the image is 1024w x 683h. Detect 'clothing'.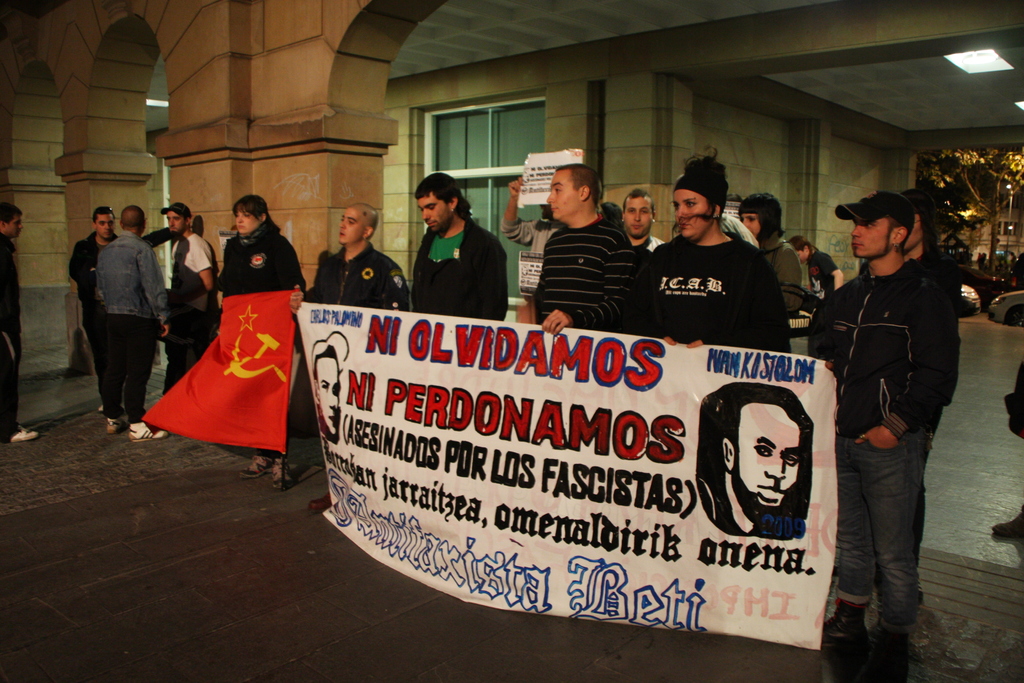
Detection: 761/234/811/315.
